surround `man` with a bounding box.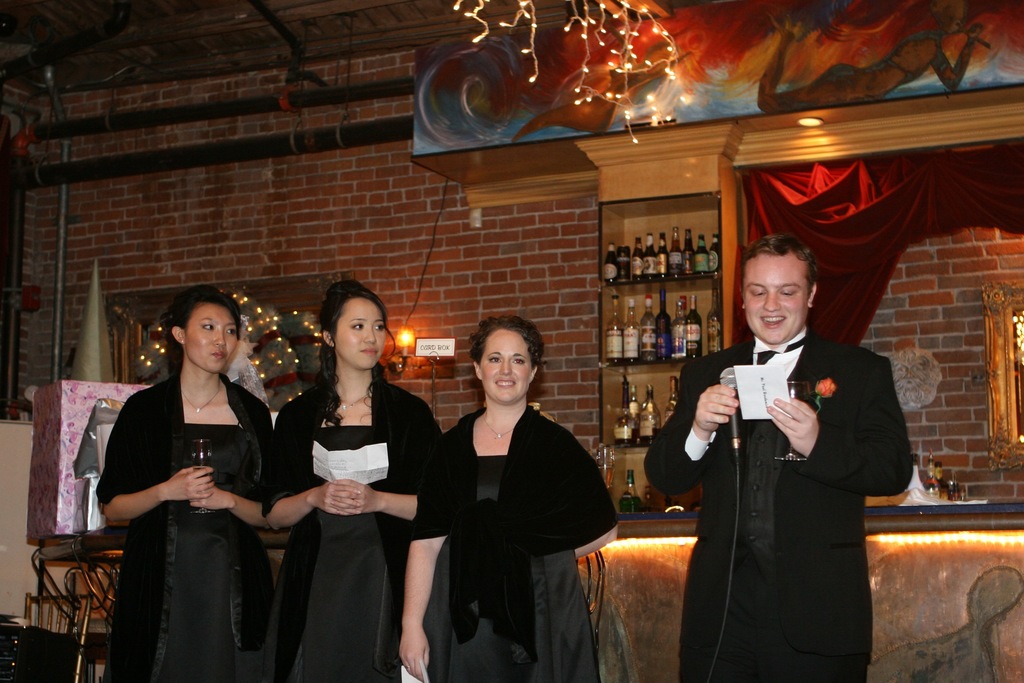
pyautogui.locateOnScreen(636, 230, 911, 682).
